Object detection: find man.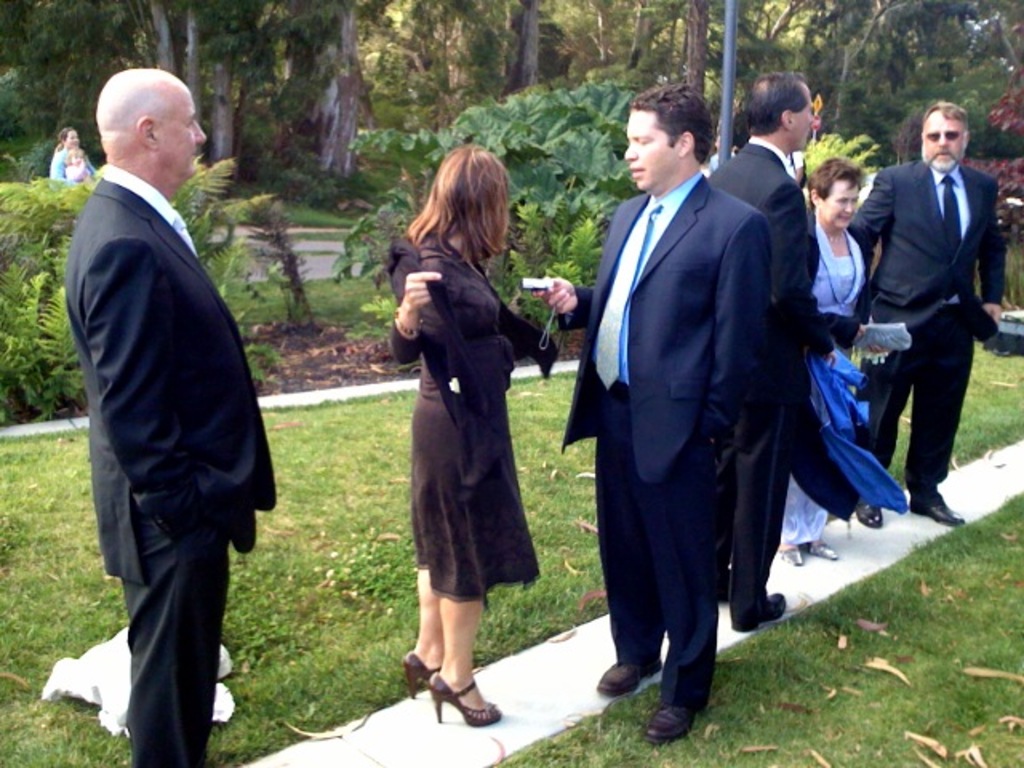
bbox=[53, 69, 275, 766].
